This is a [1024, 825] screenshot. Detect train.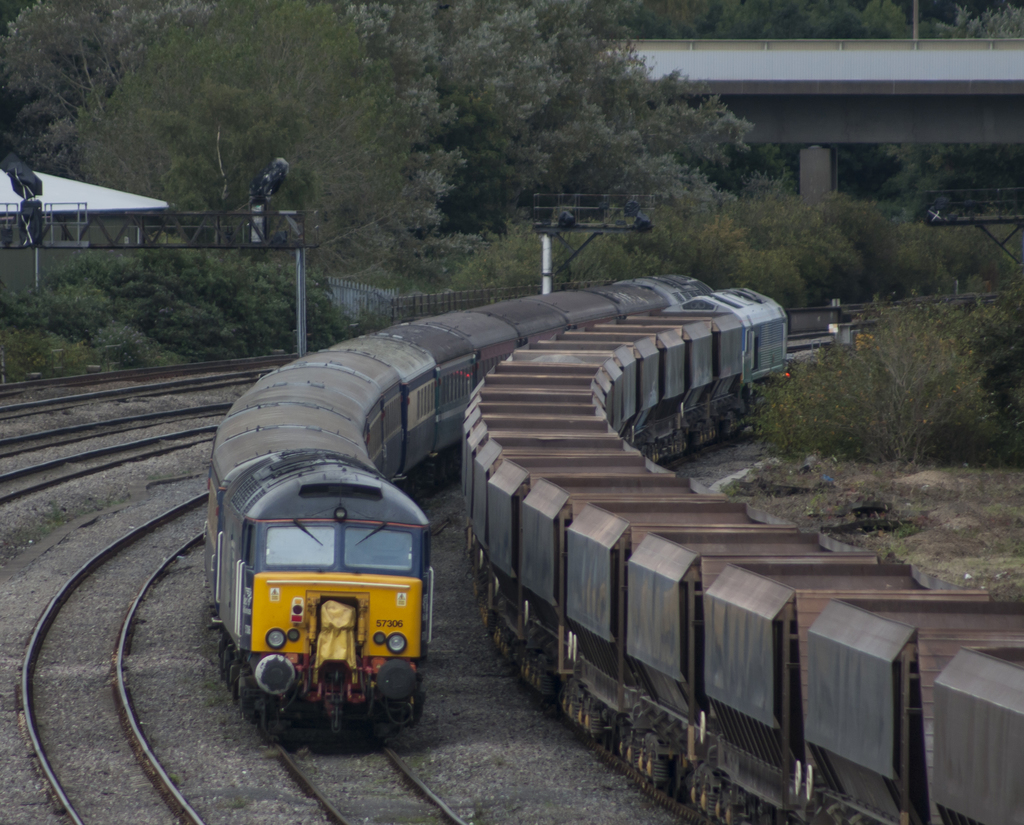
Rect(455, 279, 1023, 824).
